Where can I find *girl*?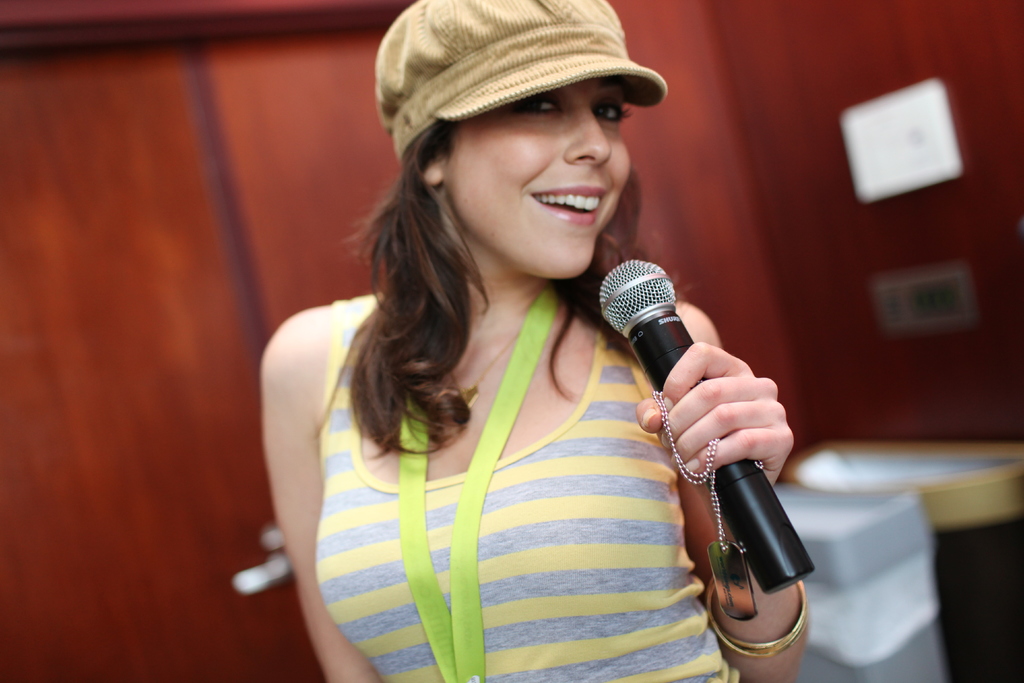
You can find it at x1=257, y1=0, x2=811, y2=681.
